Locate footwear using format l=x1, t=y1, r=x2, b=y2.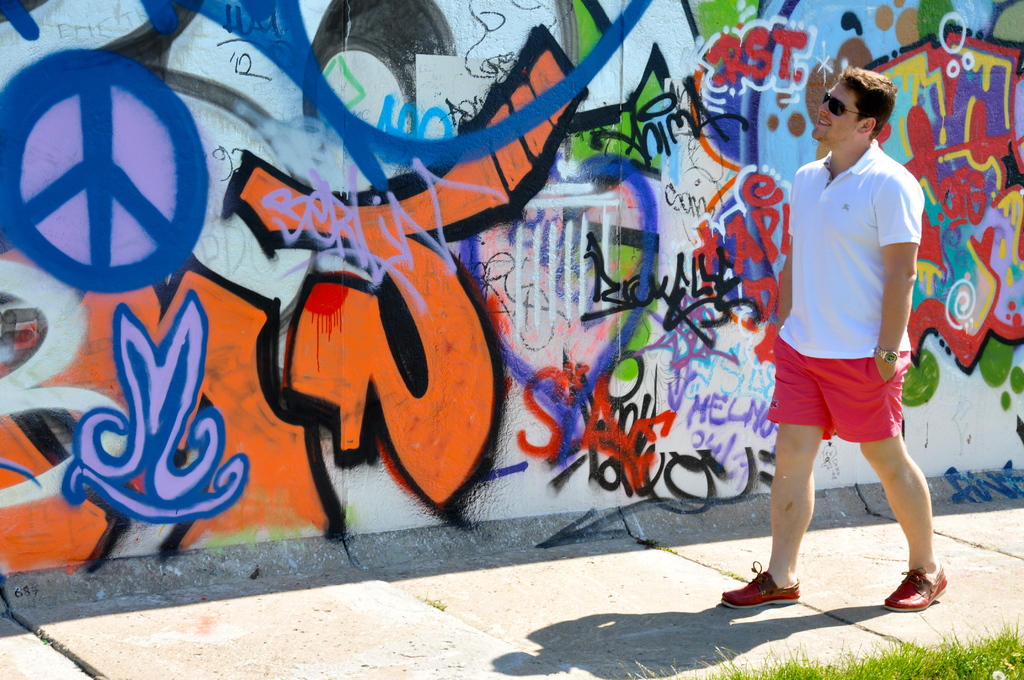
l=719, t=555, r=803, b=608.
